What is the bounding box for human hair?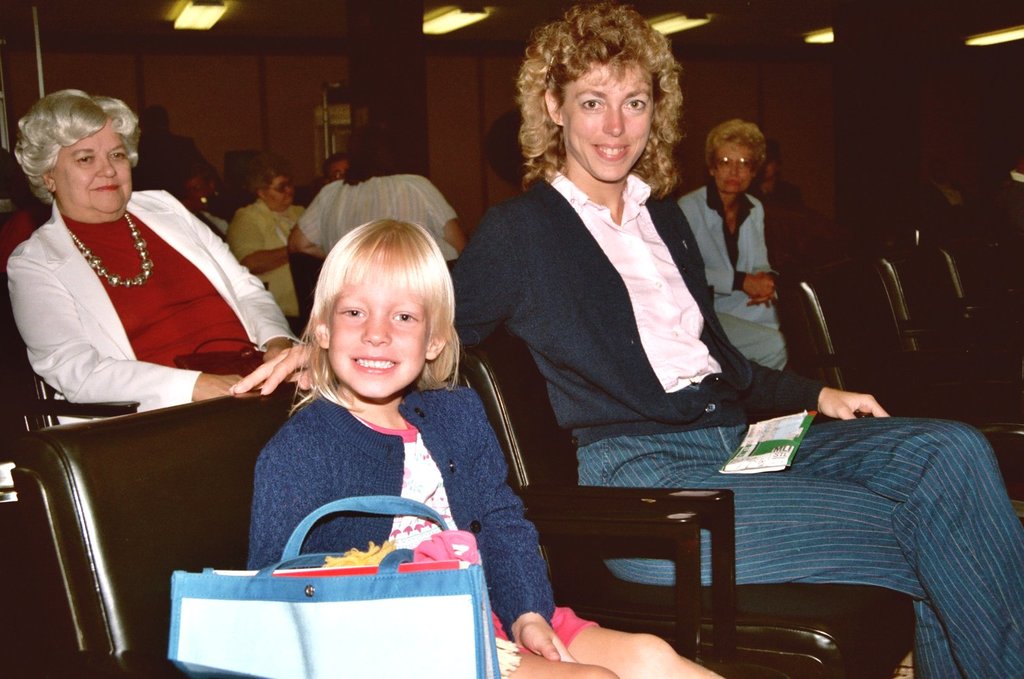
[515,0,686,200].
